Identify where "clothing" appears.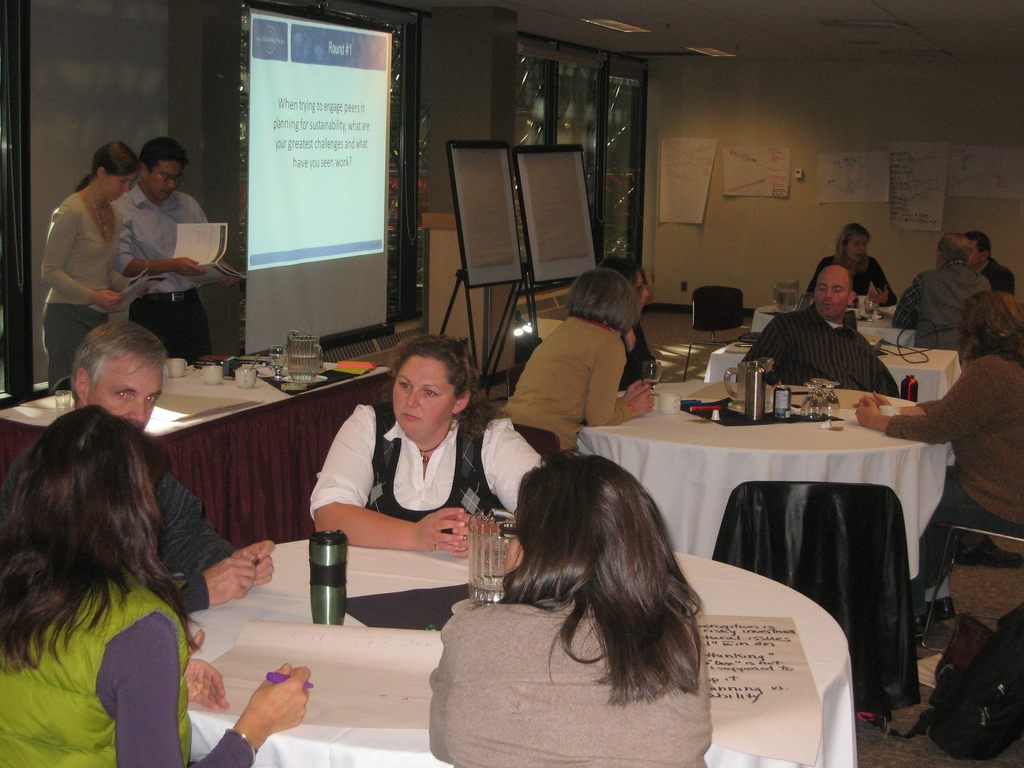
Appears at [742,304,903,399].
